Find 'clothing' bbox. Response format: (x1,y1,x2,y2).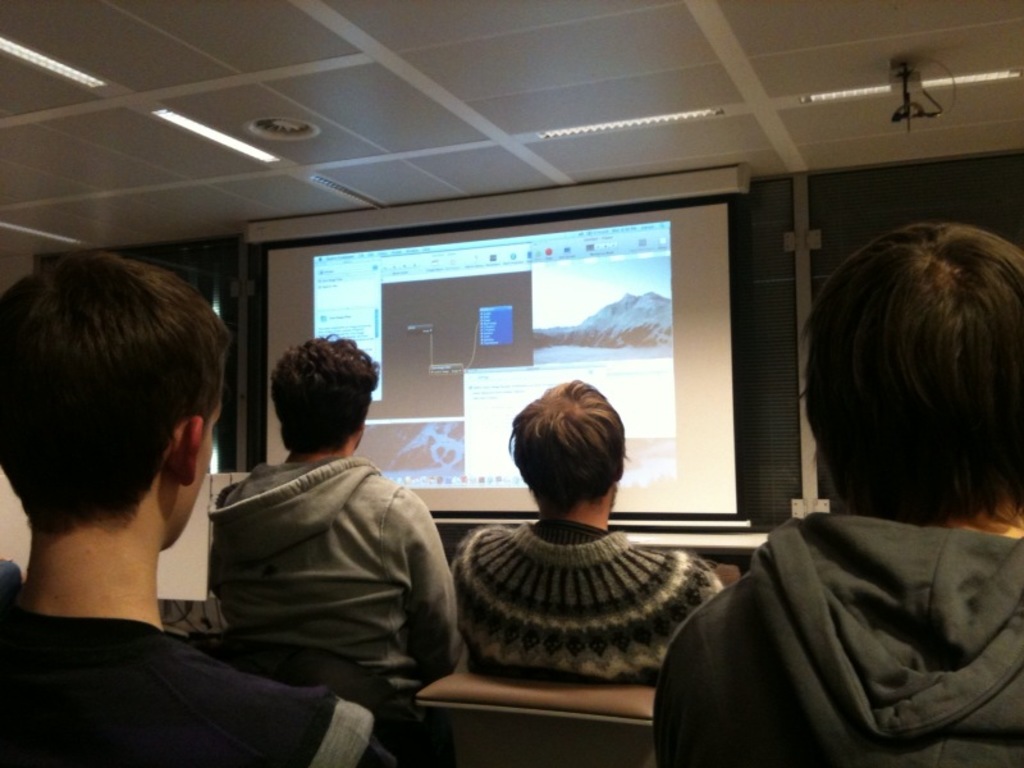
(212,444,456,732).
